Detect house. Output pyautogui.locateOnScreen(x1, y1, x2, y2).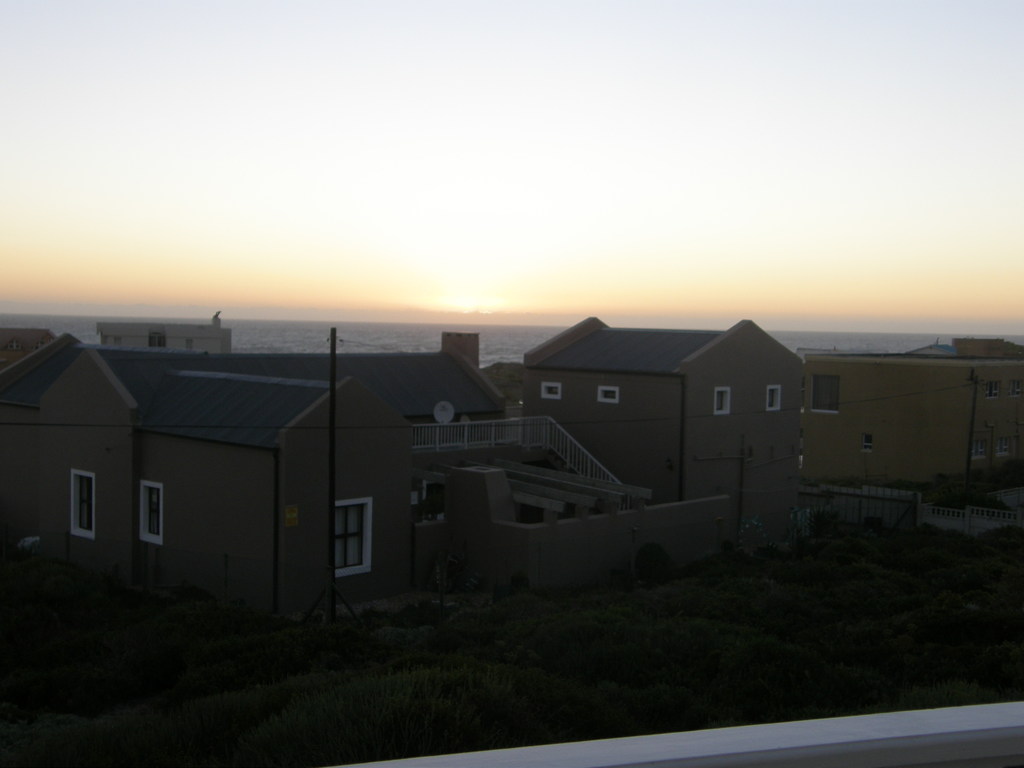
pyautogui.locateOnScreen(804, 324, 1023, 484).
